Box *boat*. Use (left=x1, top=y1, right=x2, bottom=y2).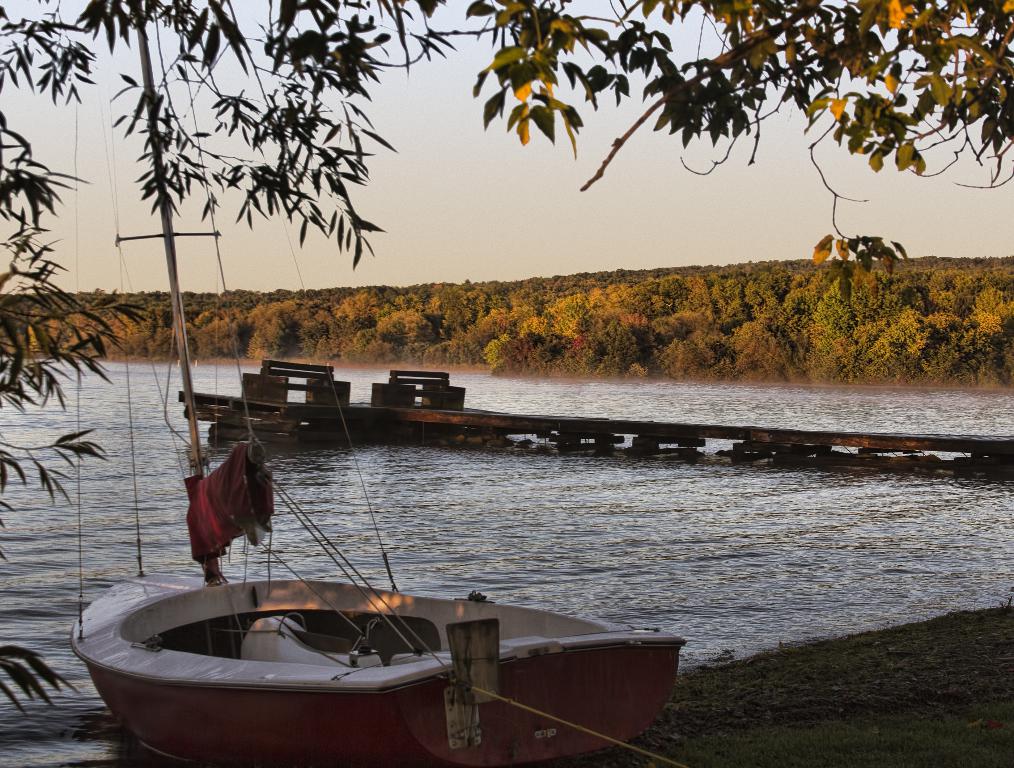
(left=68, top=0, right=688, bottom=767).
